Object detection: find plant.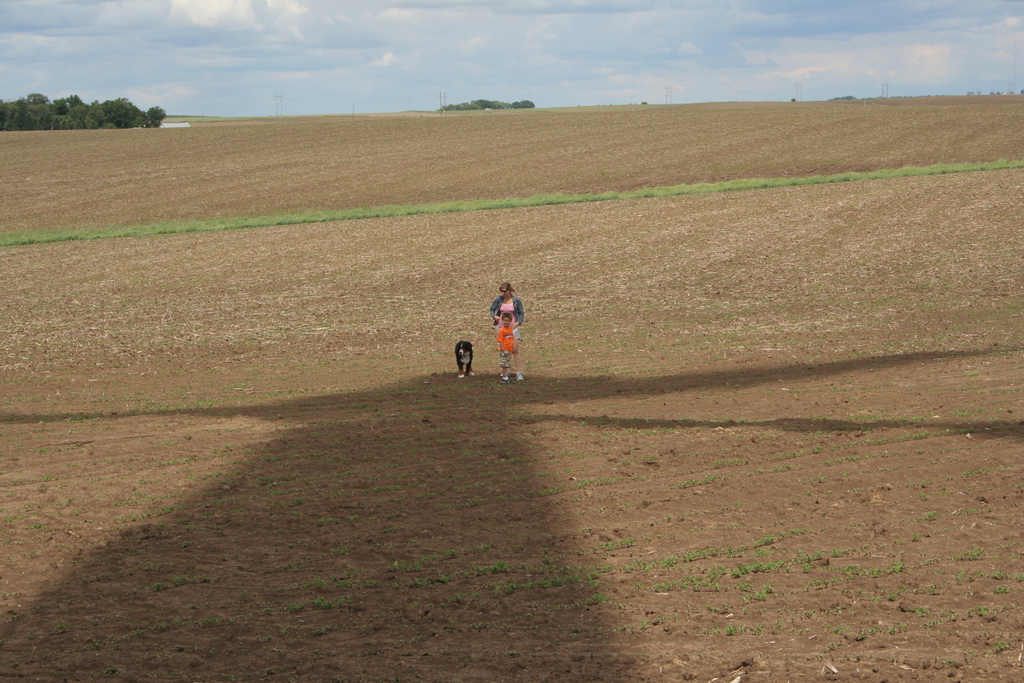
detection(449, 547, 458, 557).
